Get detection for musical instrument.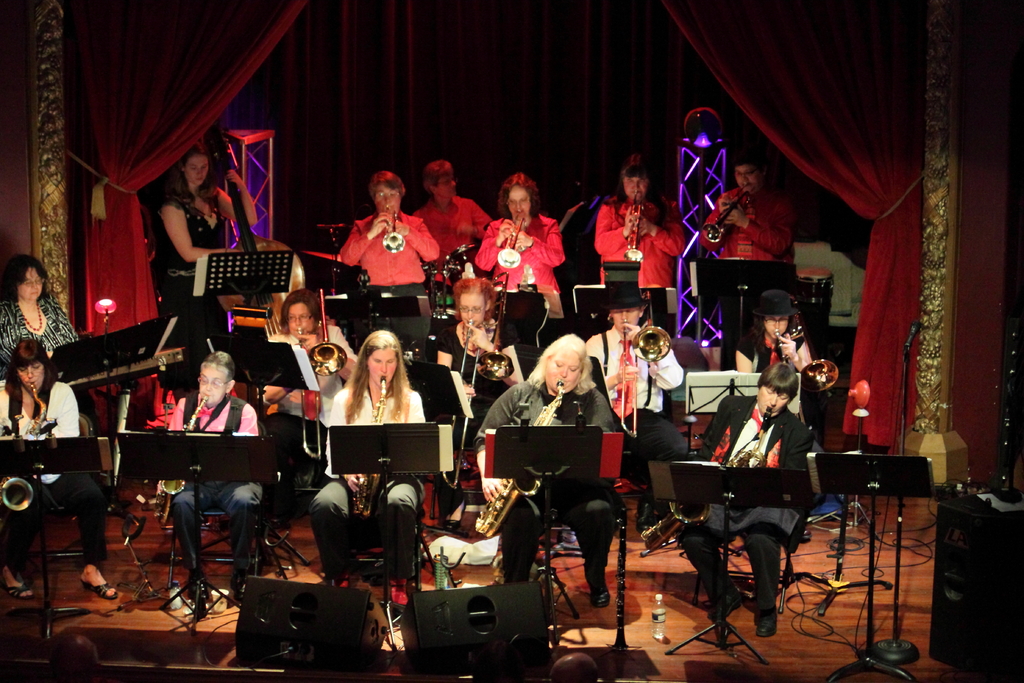
Detection: 621/195/646/265.
